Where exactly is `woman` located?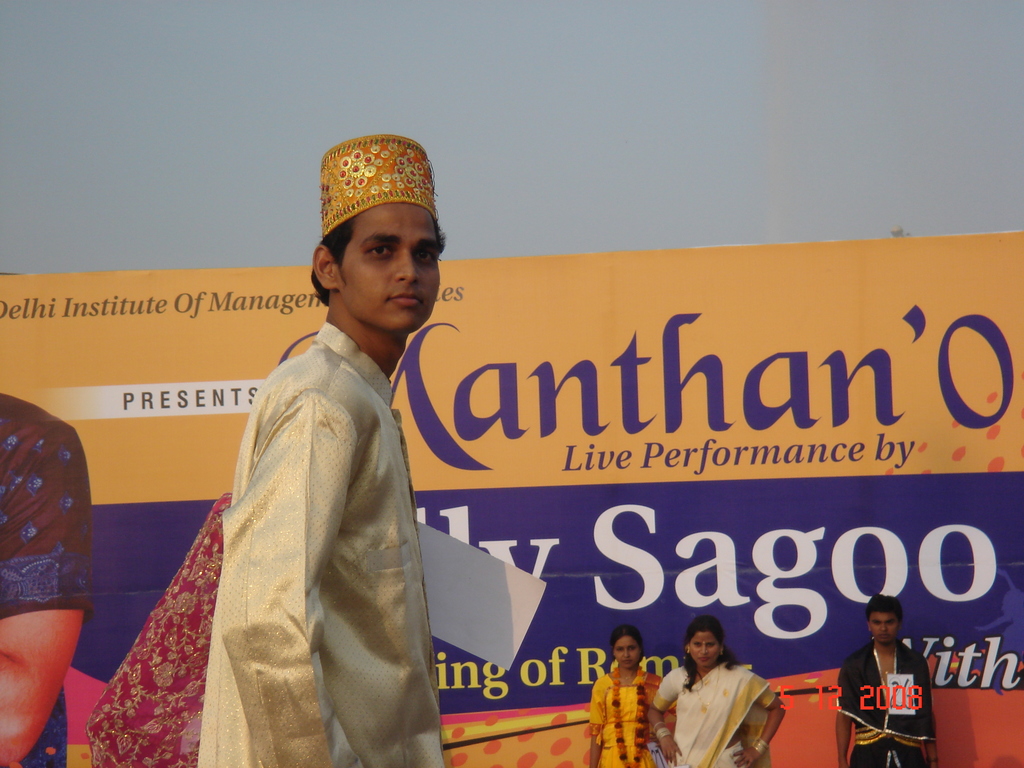
Its bounding box is left=588, top=623, right=666, bottom=767.
